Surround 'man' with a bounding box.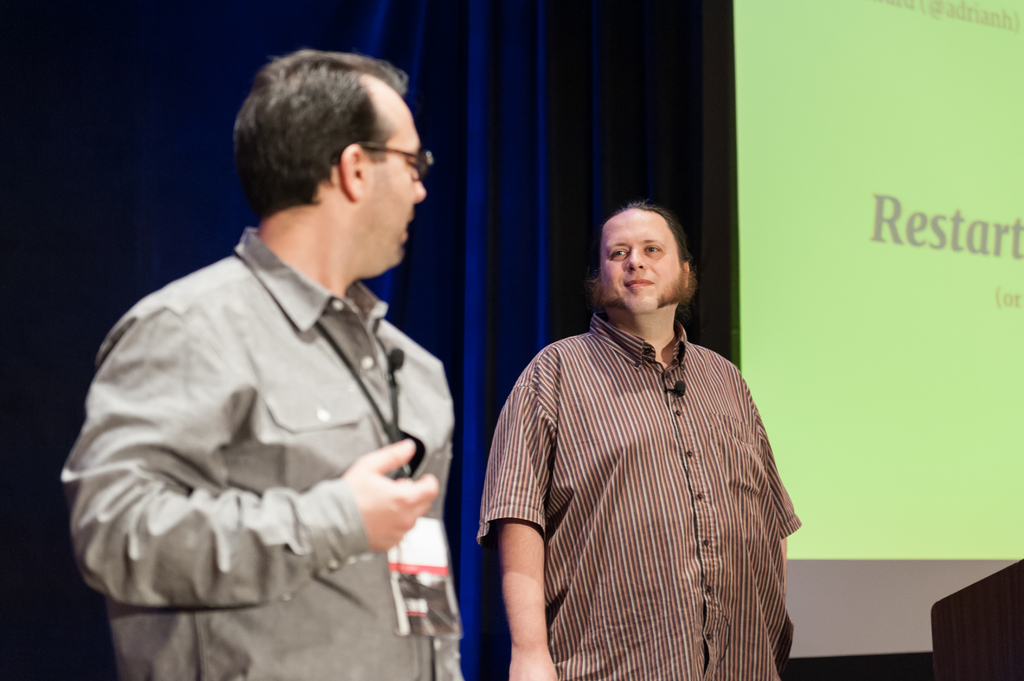
[left=53, top=47, right=465, bottom=680].
